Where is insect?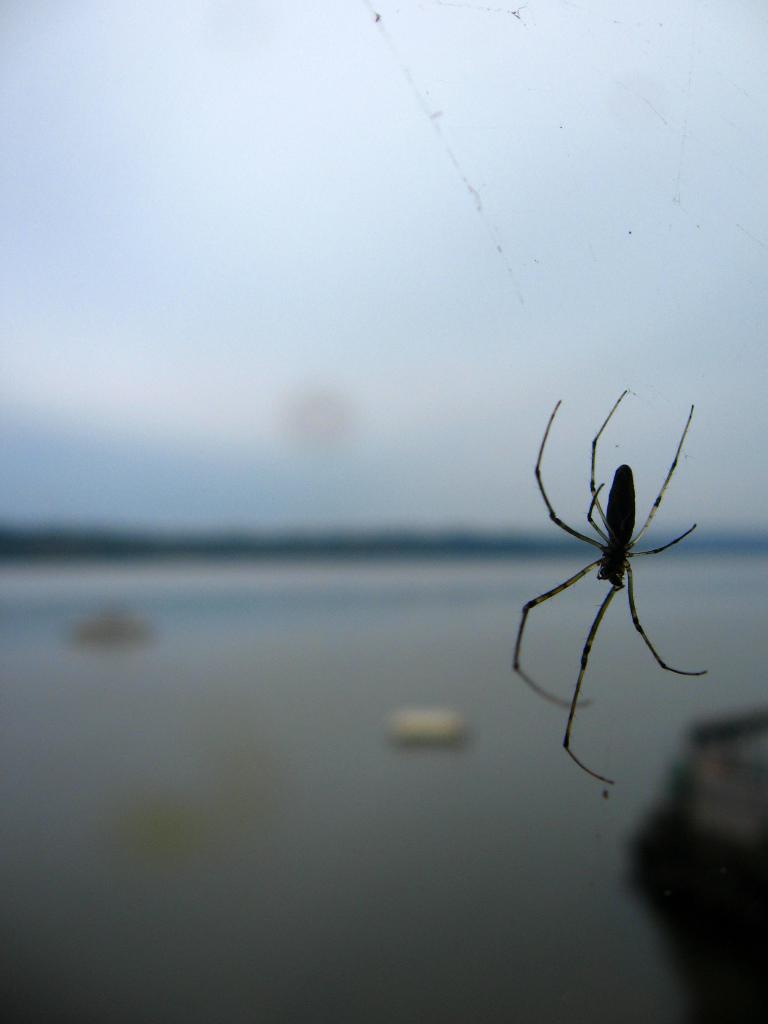
region(506, 387, 710, 791).
